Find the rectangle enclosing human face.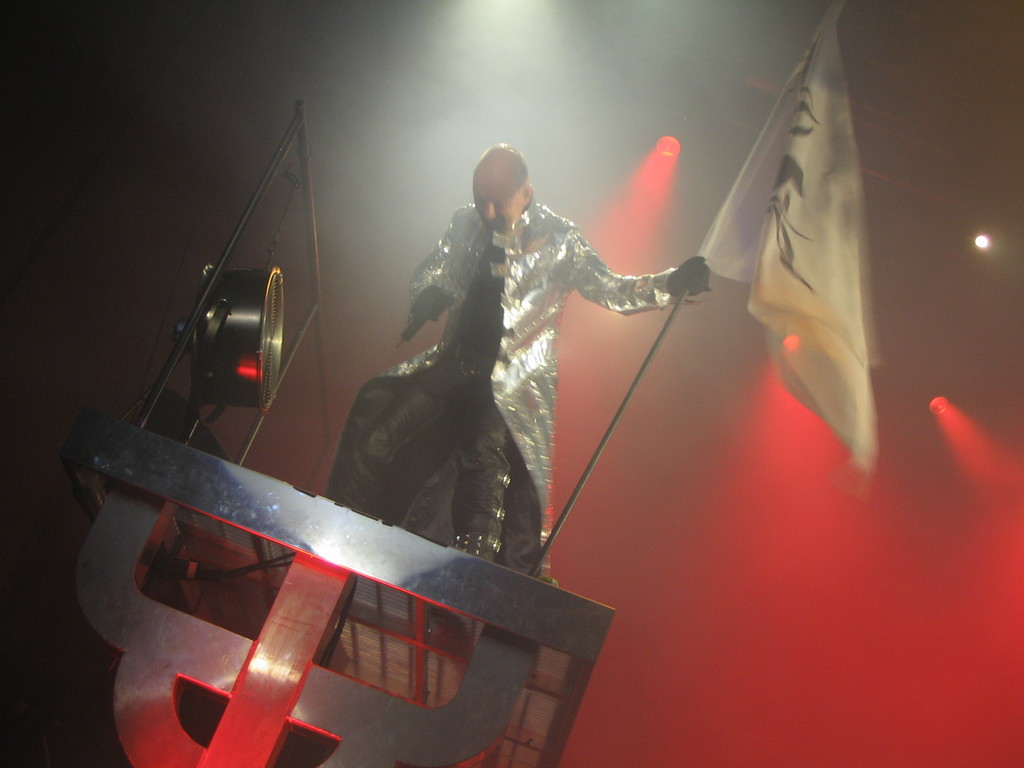
(476, 176, 521, 232).
